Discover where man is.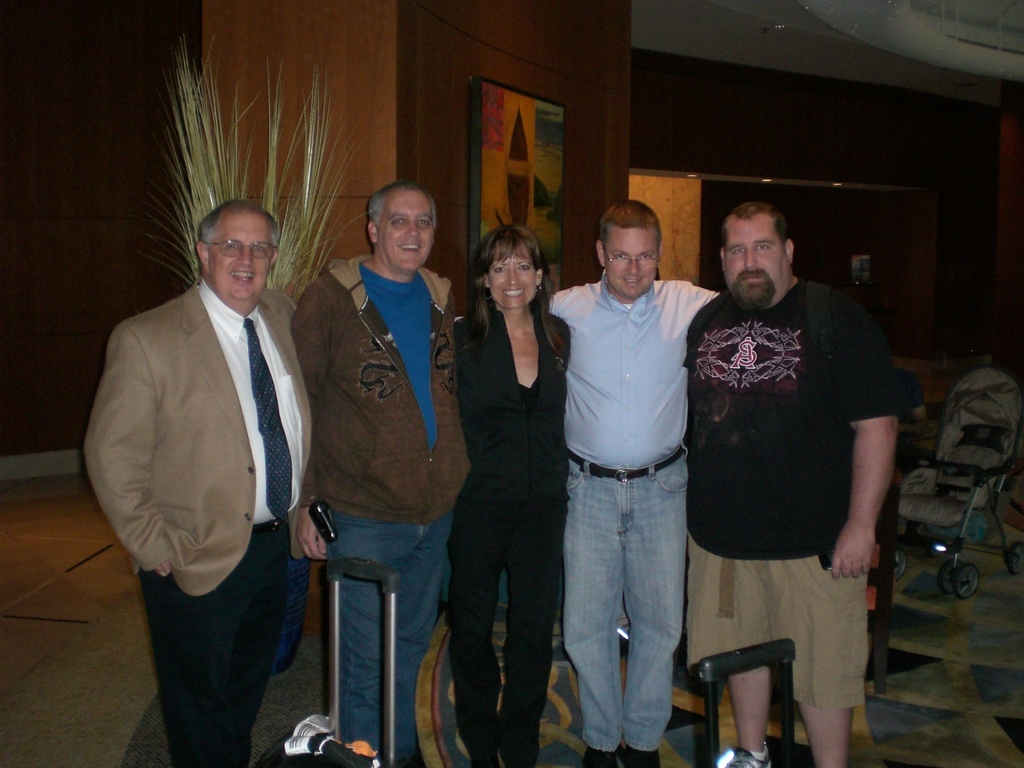
Discovered at [682,204,904,767].
